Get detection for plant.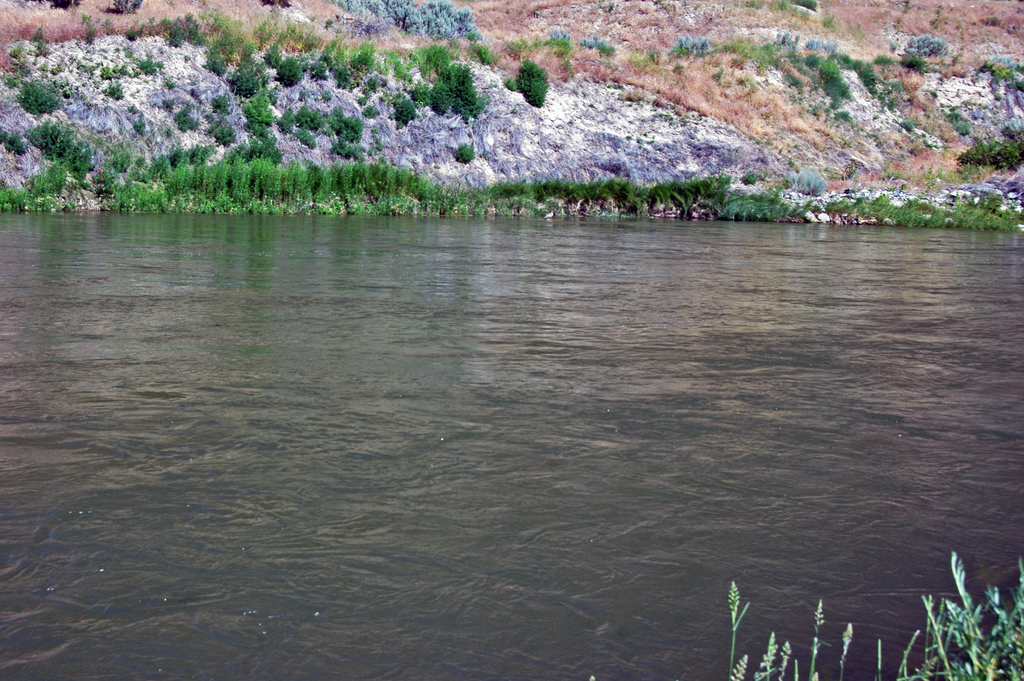
Detection: pyautogui.locateOnScreen(671, 59, 685, 81).
